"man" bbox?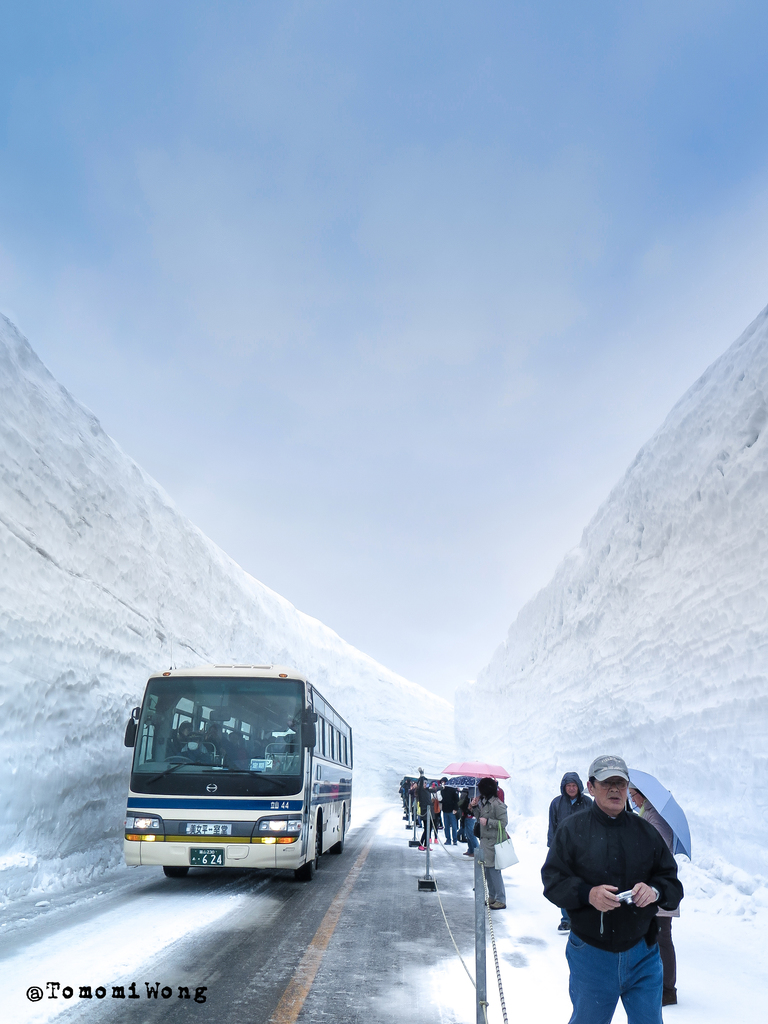
BBox(626, 779, 691, 1008)
